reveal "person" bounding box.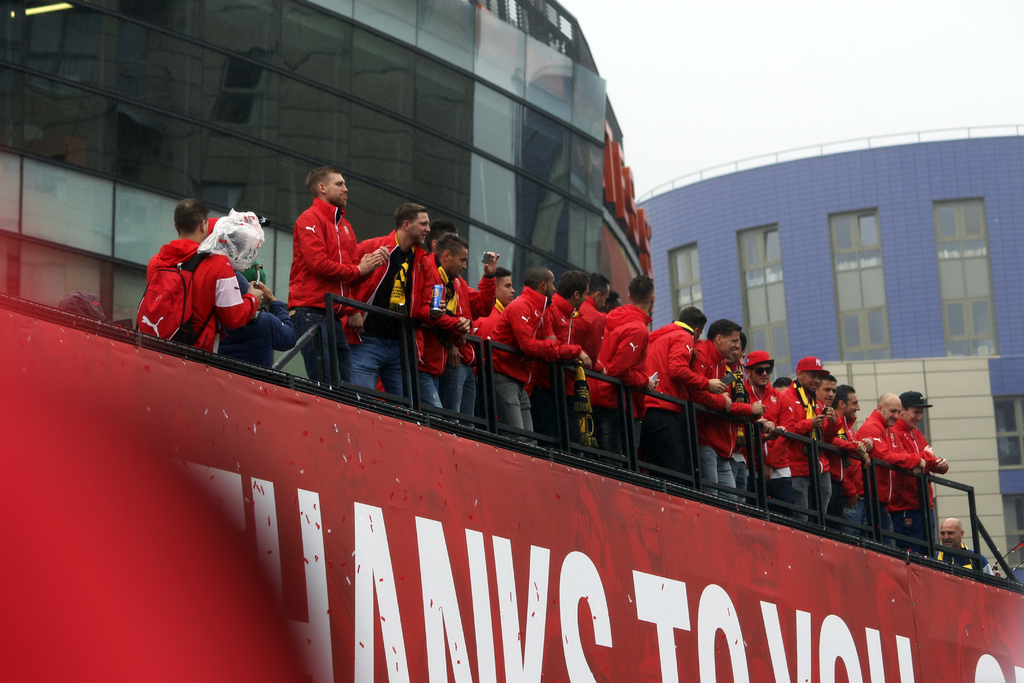
Revealed: {"x1": 339, "y1": 204, "x2": 465, "y2": 411}.
